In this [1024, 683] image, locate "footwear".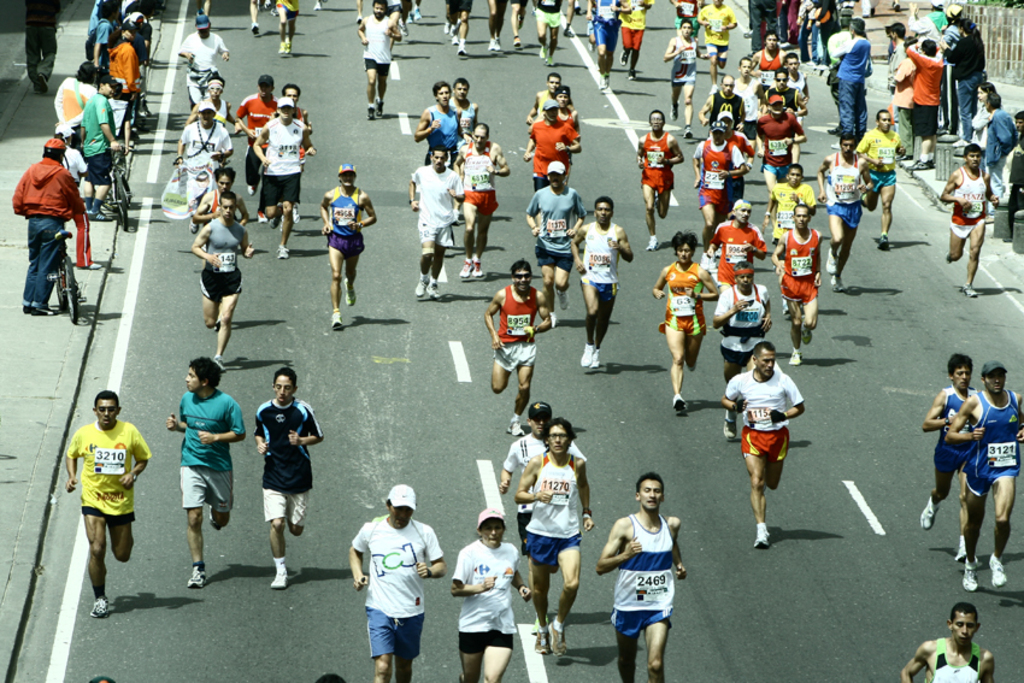
Bounding box: <bbox>823, 247, 837, 276</bbox>.
